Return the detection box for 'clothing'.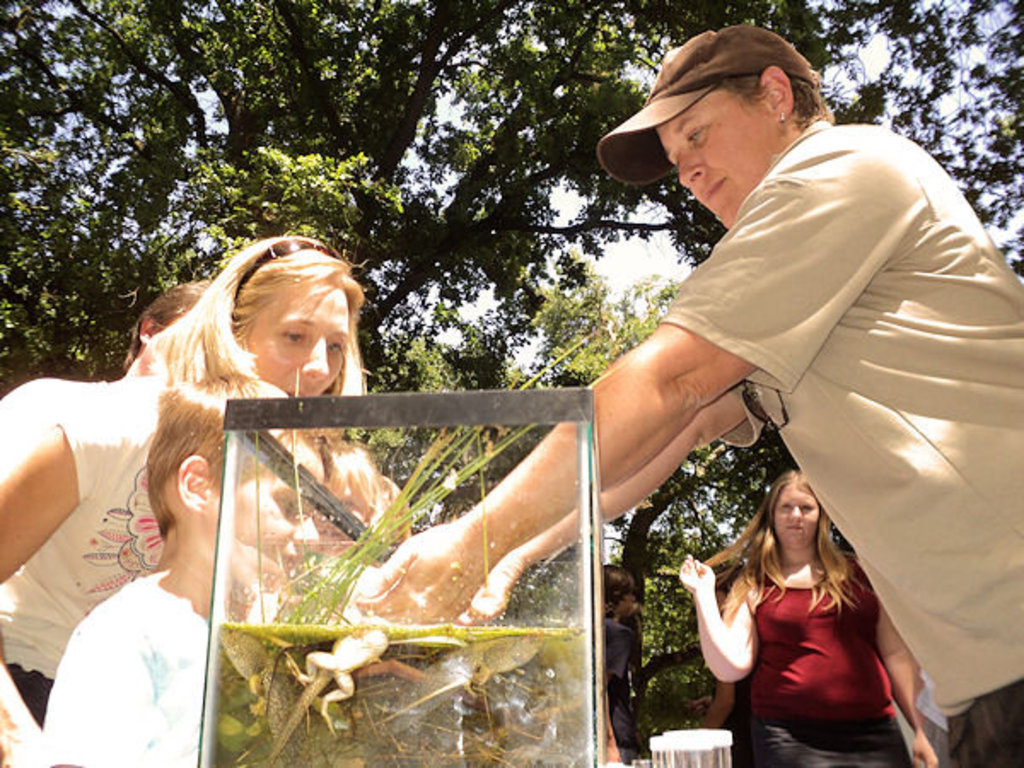
(left=36, top=568, right=208, bottom=766).
